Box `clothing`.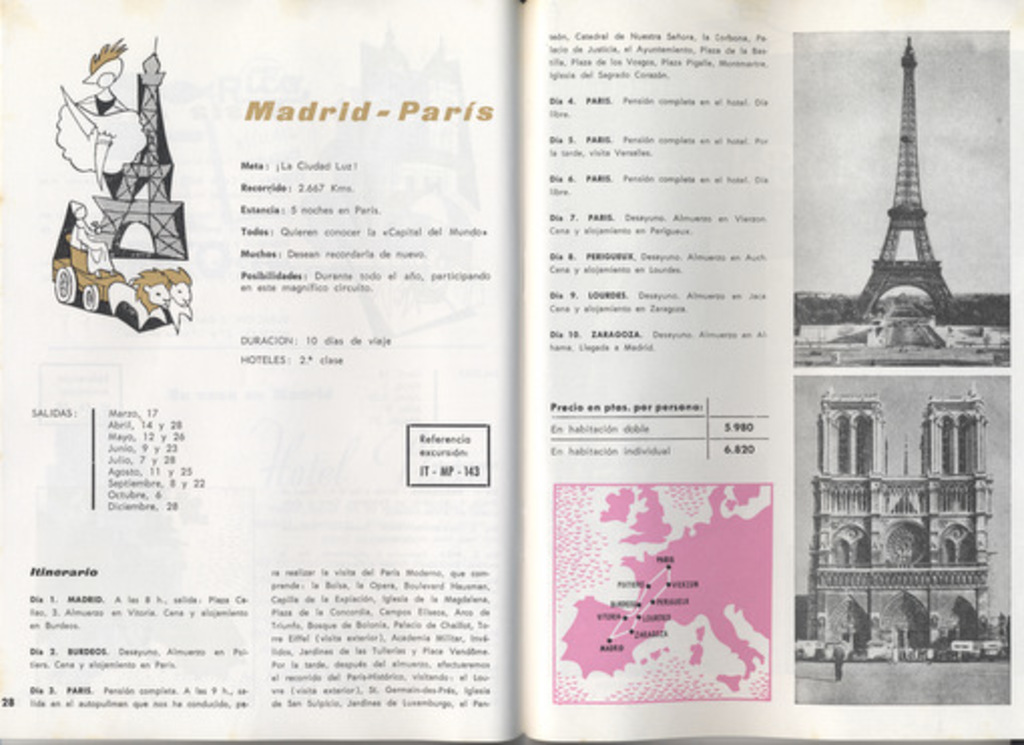
54/197/110/277.
